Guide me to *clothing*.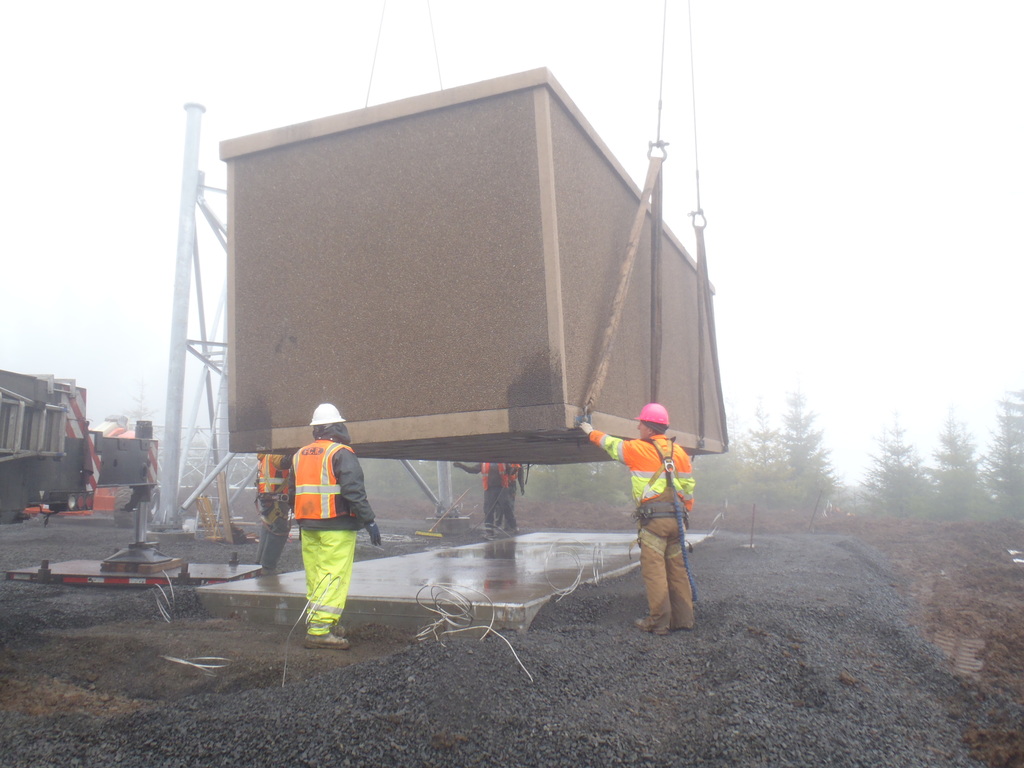
Guidance: 493/461/524/524.
